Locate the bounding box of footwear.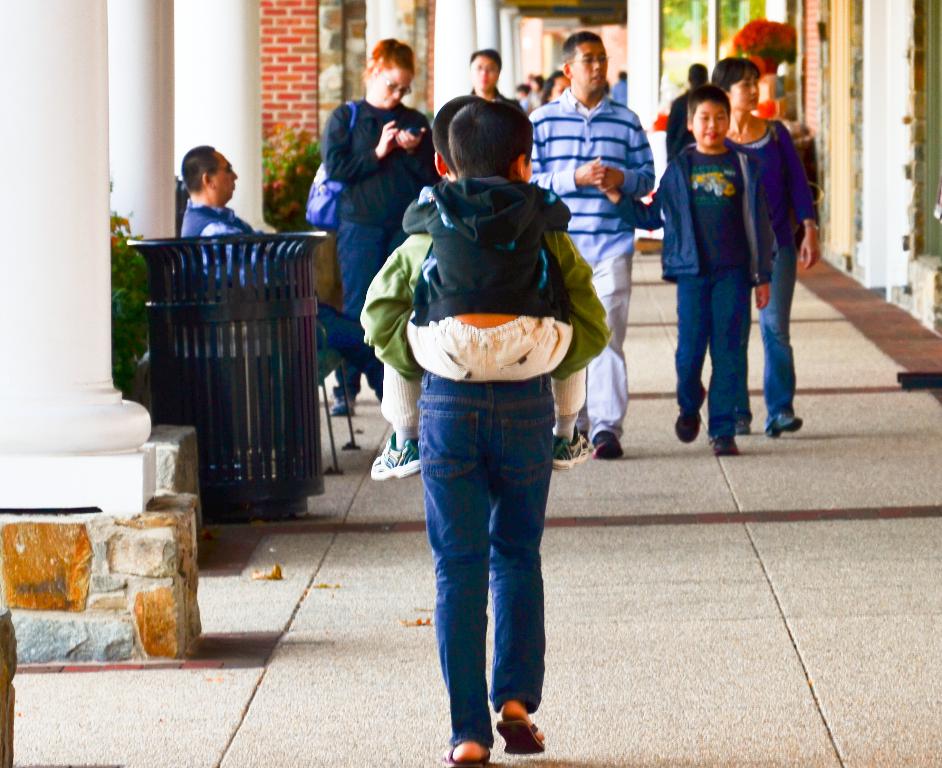
Bounding box: 496,720,543,756.
